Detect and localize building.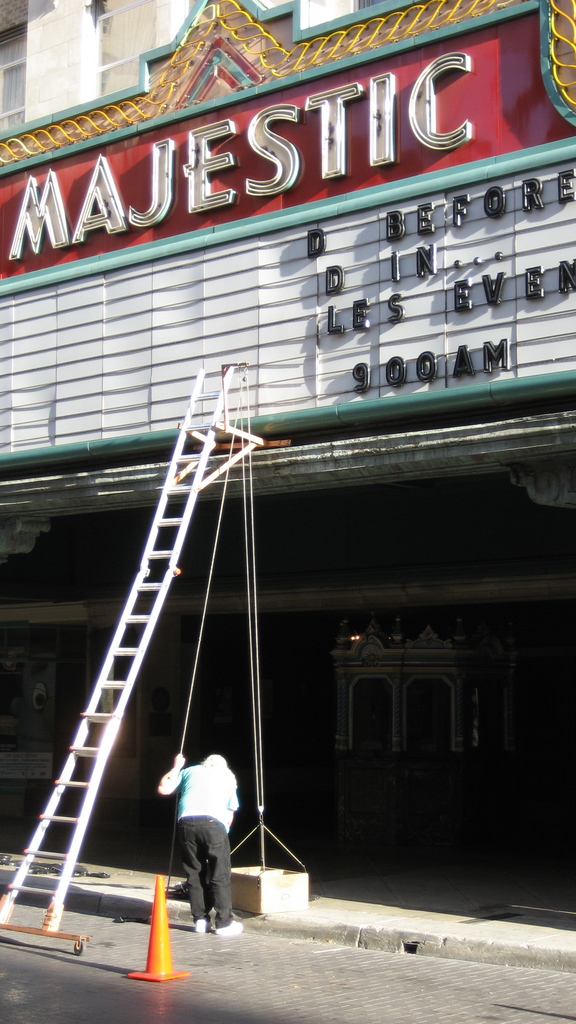
Localized at locate(0, 0, 575, 809).
